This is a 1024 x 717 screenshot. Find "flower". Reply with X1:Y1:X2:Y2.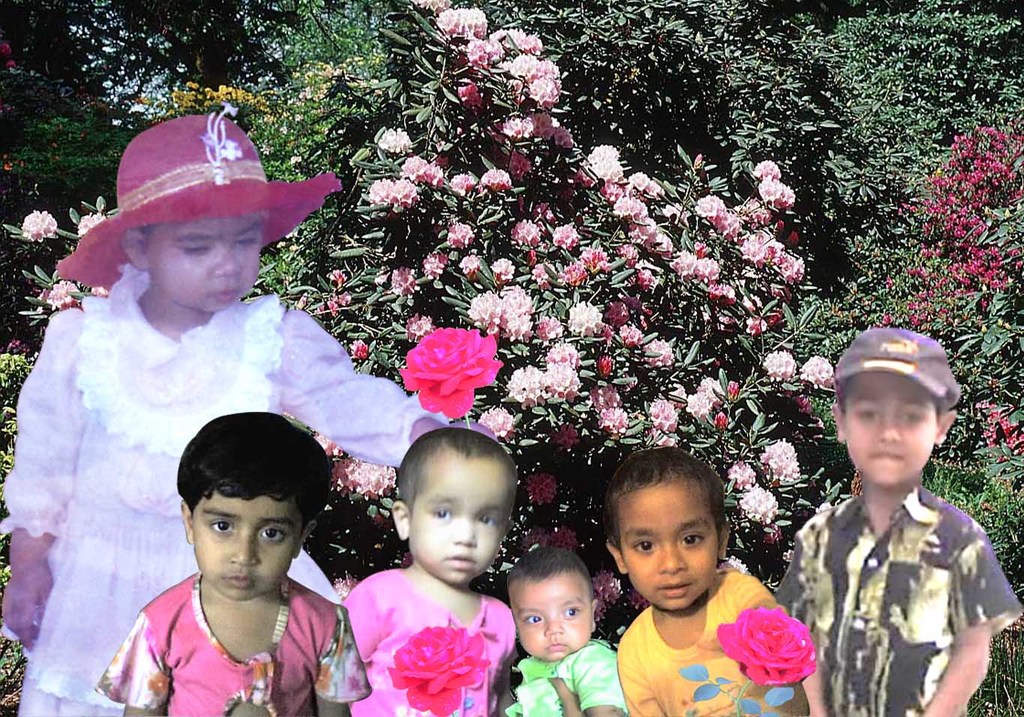
583:381:624:411.
